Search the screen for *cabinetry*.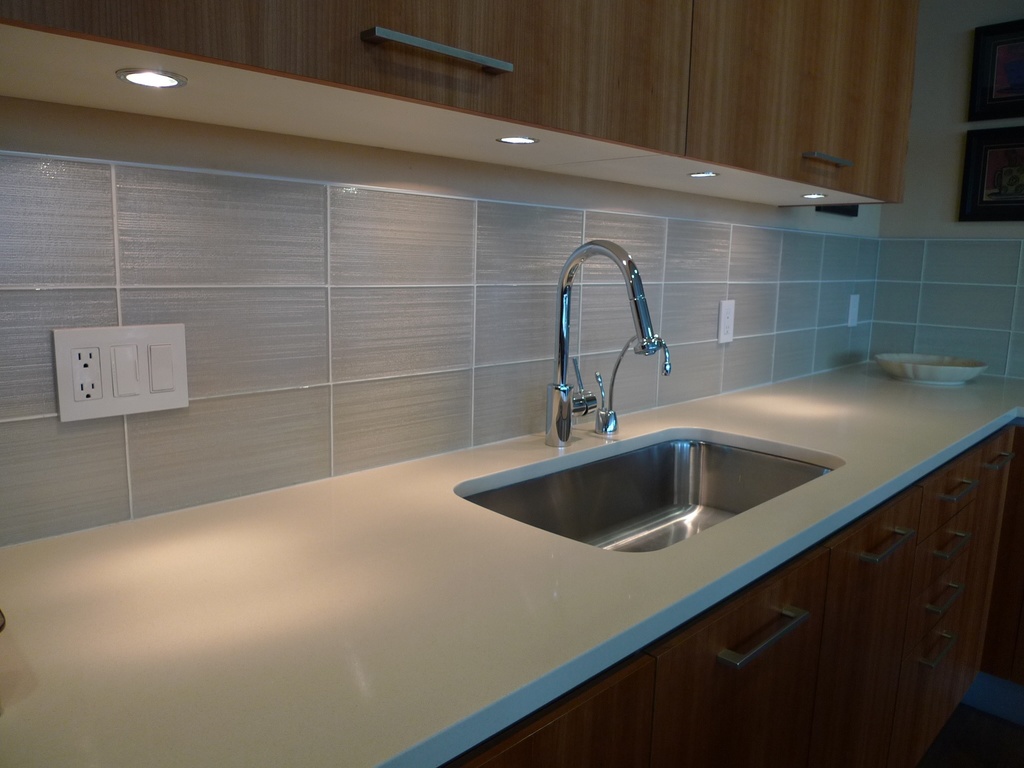
Found at 0 0 909 208.
